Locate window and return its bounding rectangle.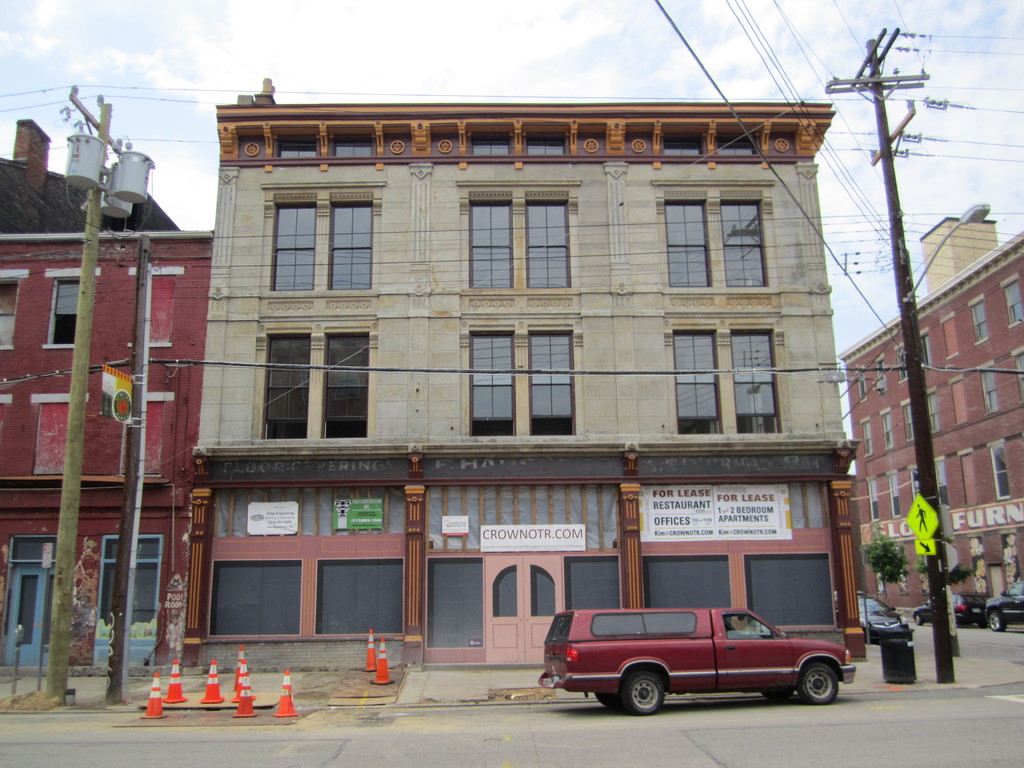
0/275/20/349.
